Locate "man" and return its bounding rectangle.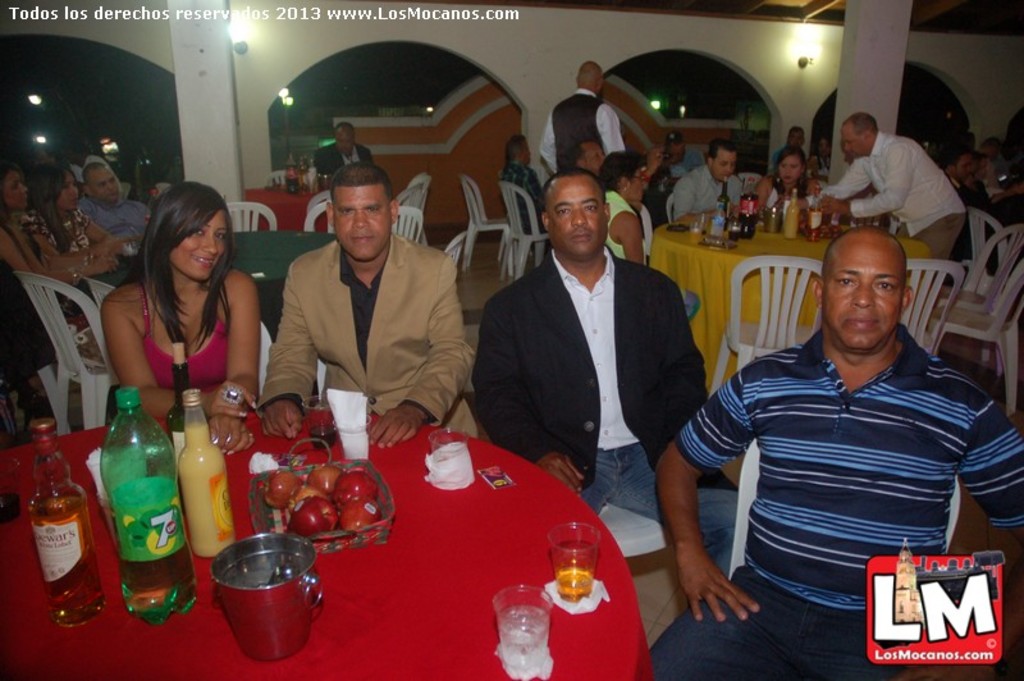
bbox=[316, 122, 371, 177].
